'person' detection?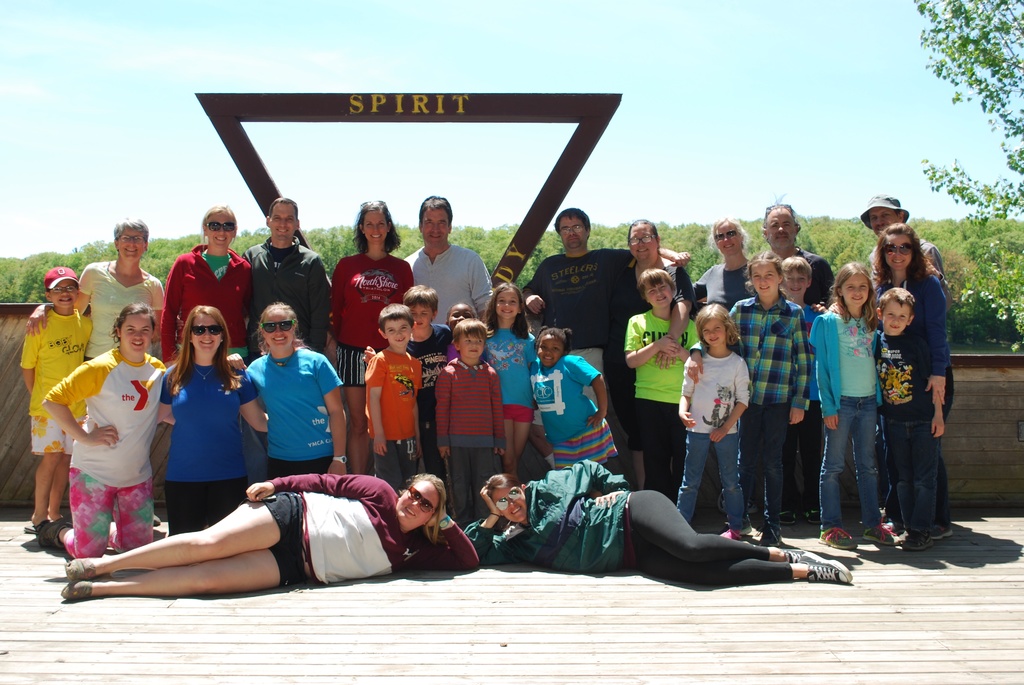
left=442, top=303, right=478, bottom=328
